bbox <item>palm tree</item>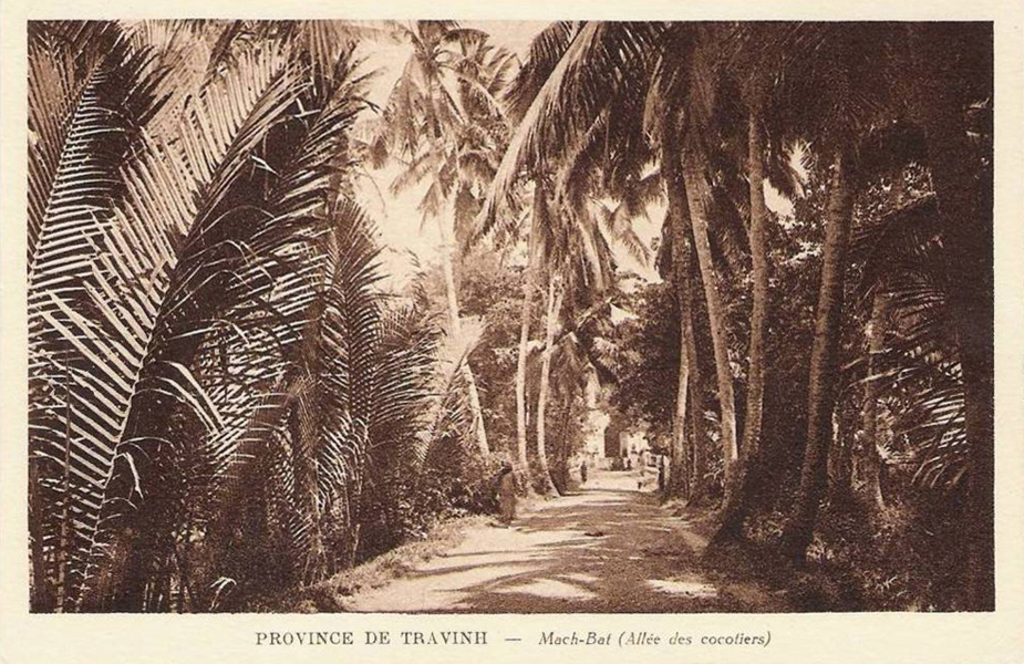
select_region(733, 0, 930, 584)
